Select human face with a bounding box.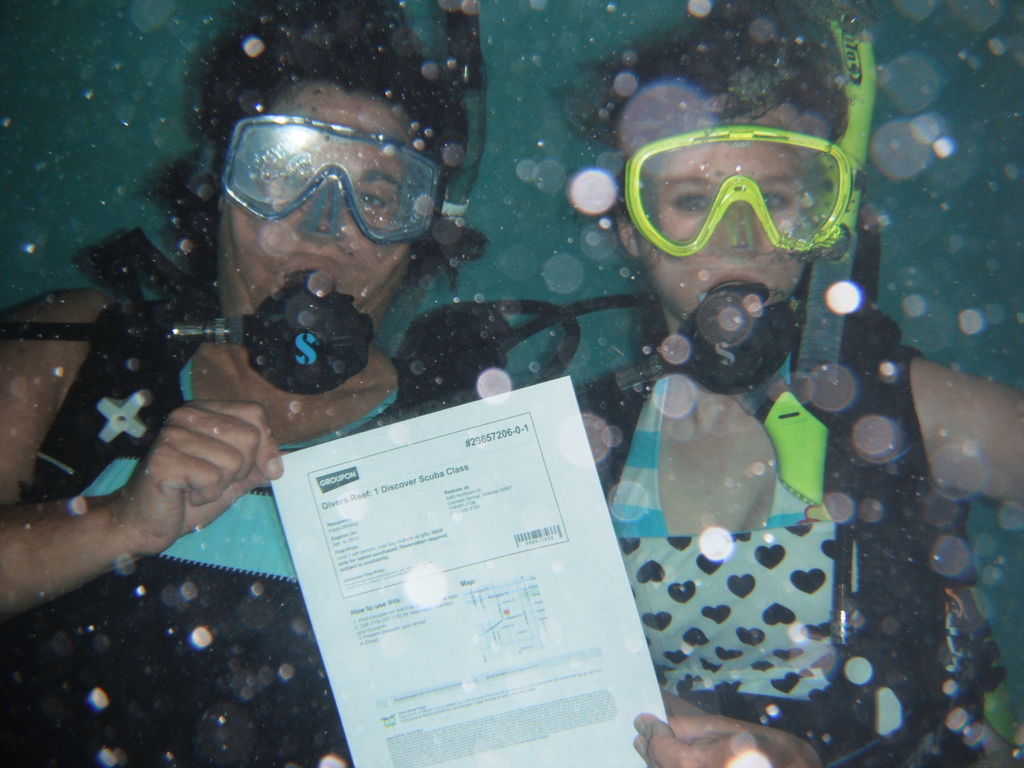
<box>620,104,852,318</box>.
